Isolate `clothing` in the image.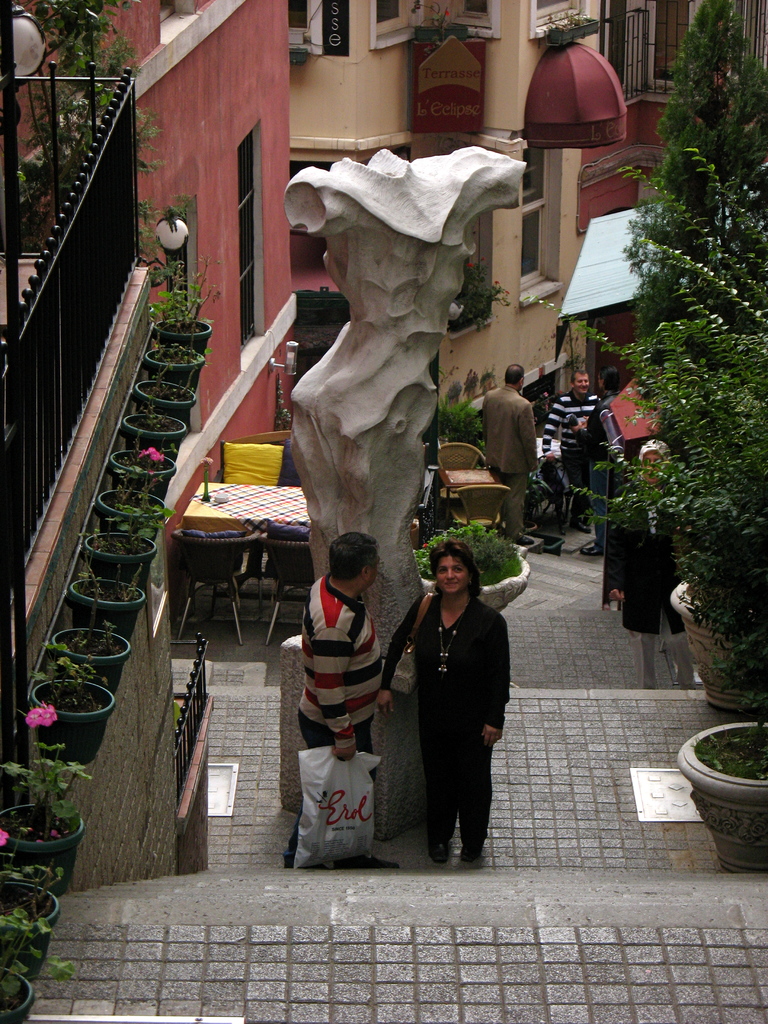
Isolated region: 291:561:399:831.
